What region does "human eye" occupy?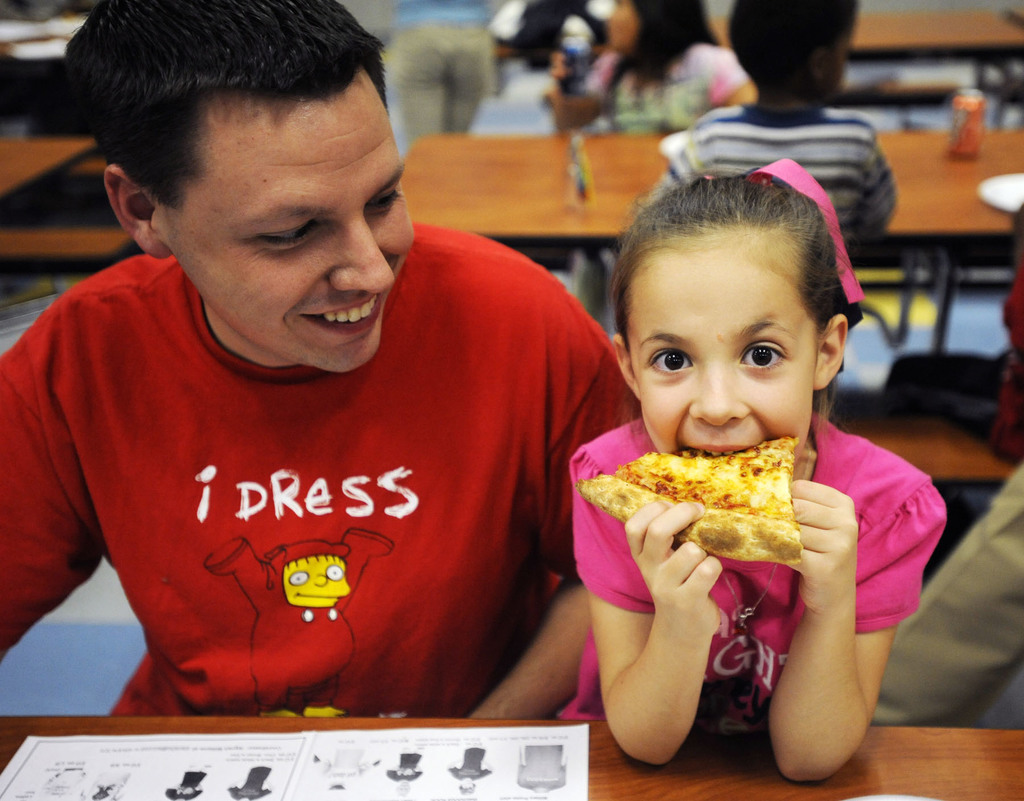
rect(367, 191, 401, 211).
